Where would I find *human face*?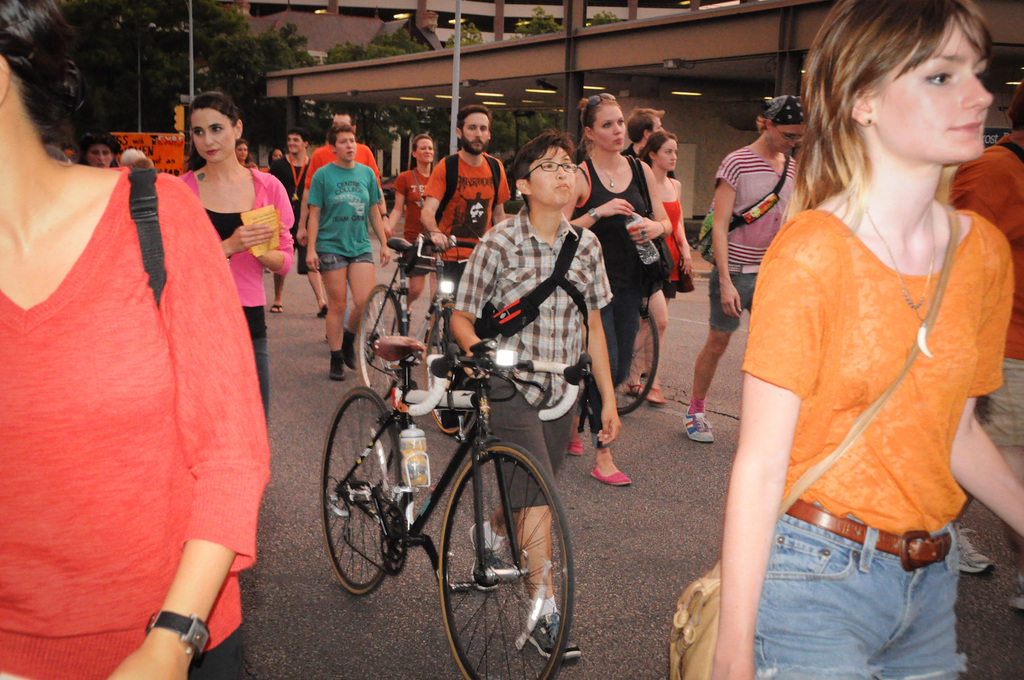
At 534/145/577/209.
